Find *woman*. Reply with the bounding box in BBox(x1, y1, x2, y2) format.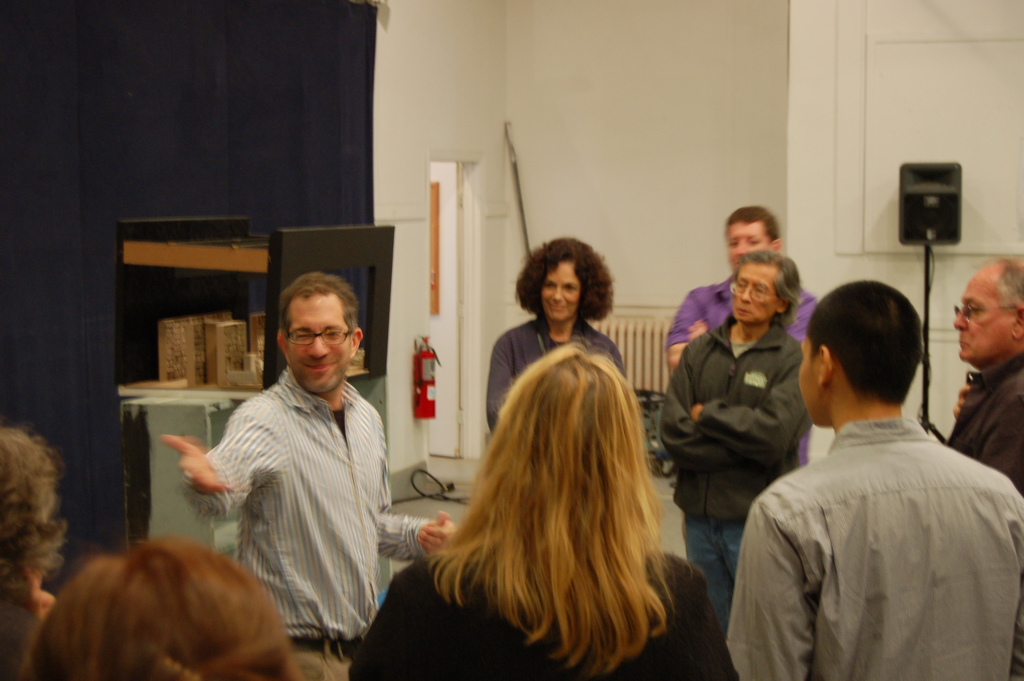
BBox(470, 233, 630, 452).
